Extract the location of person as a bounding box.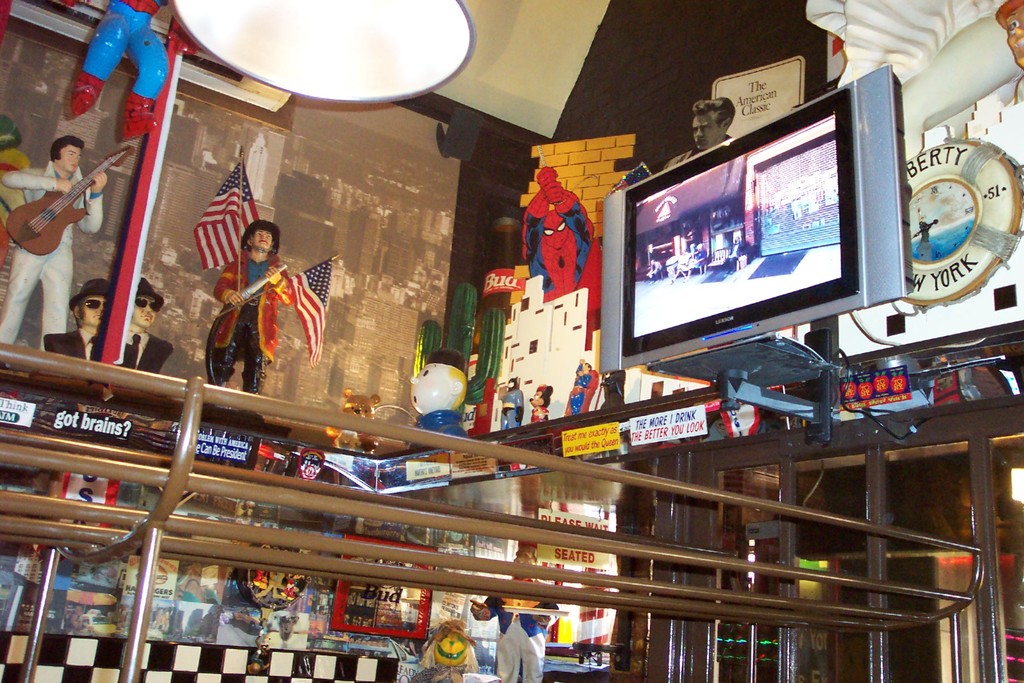
bbox=[504, 372, 525, 429].
